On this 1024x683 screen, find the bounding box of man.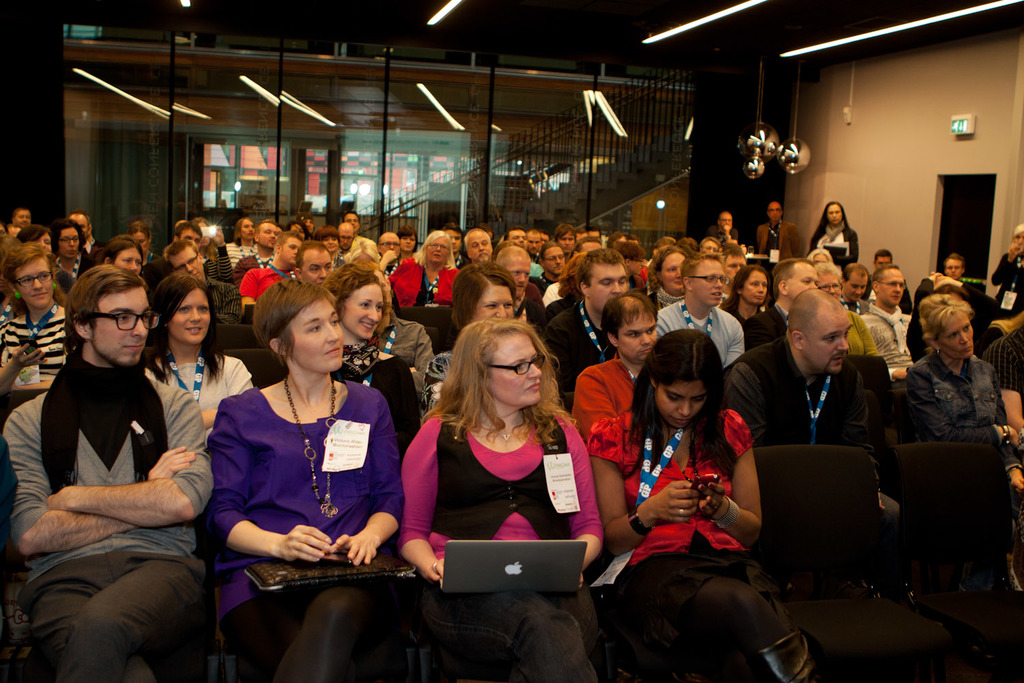
Bounding box: bbox=[840, 263, 872, 316].
